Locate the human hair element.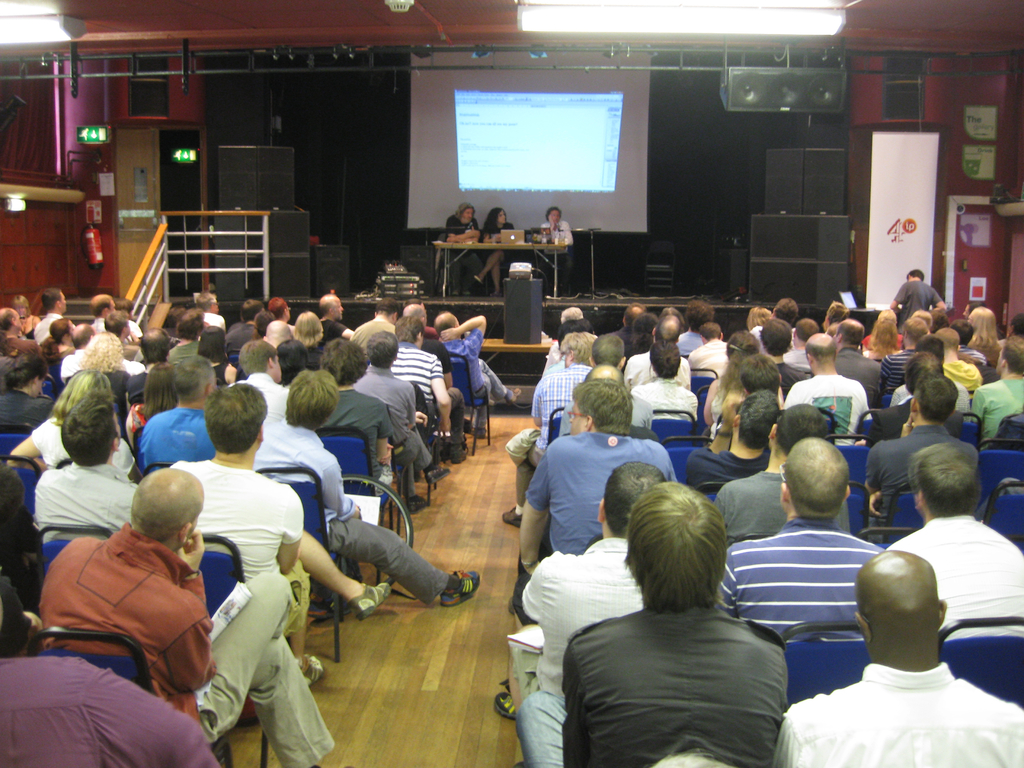
Element bbox: x1=911, y1=310, x2=931, y2=324.
